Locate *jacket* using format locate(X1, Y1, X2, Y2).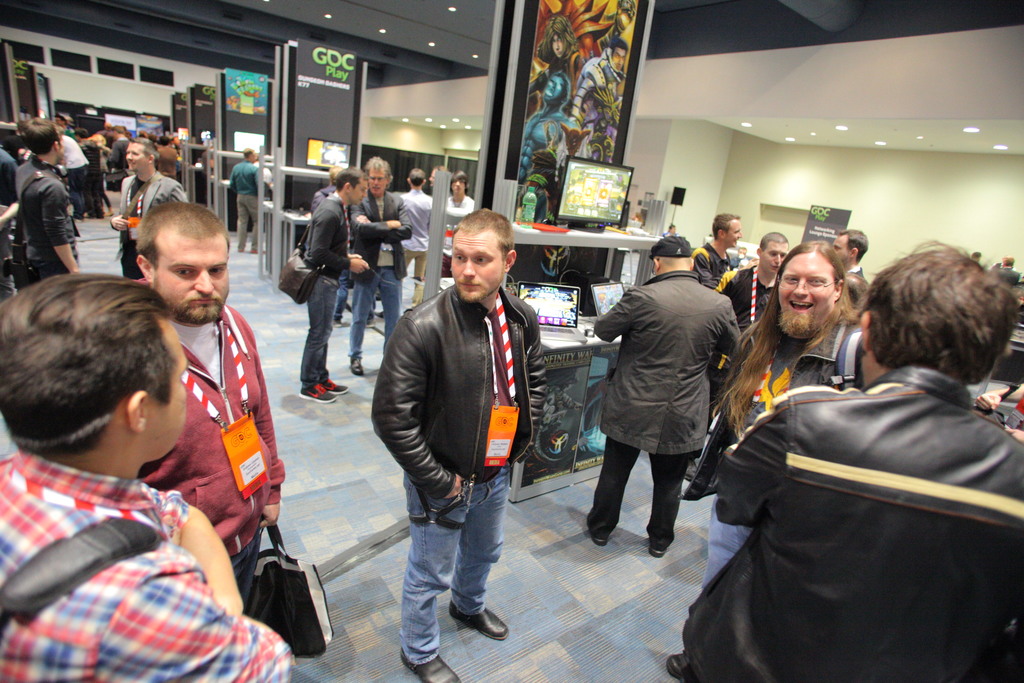
locate(661, 359, 1023, 682).
